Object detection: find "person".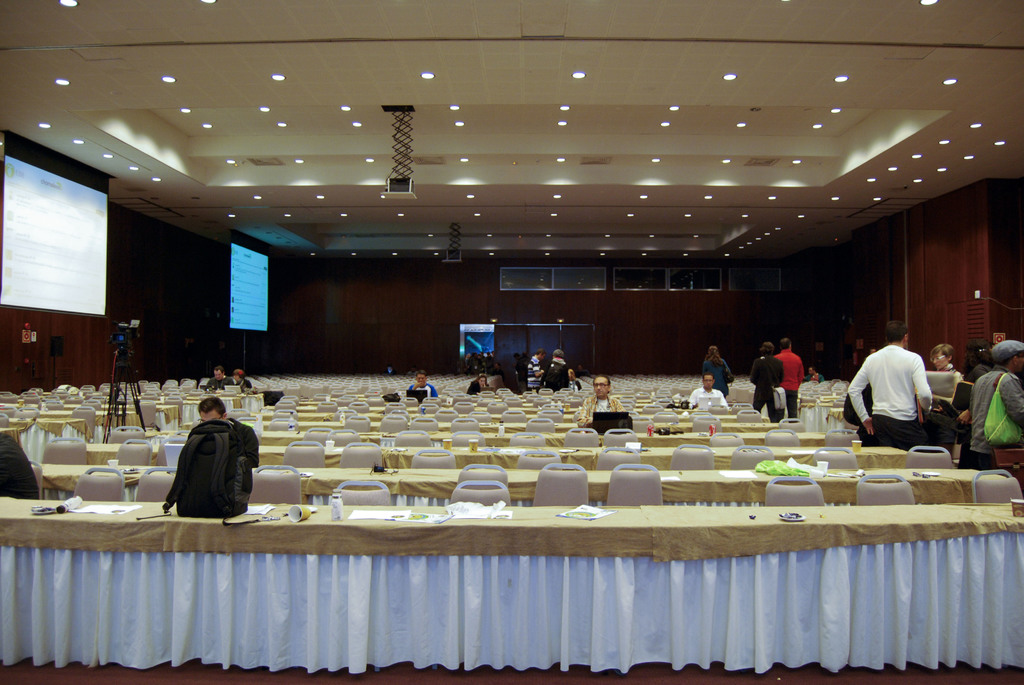
(x1=691, y1=375, x2=730, y2=411).
